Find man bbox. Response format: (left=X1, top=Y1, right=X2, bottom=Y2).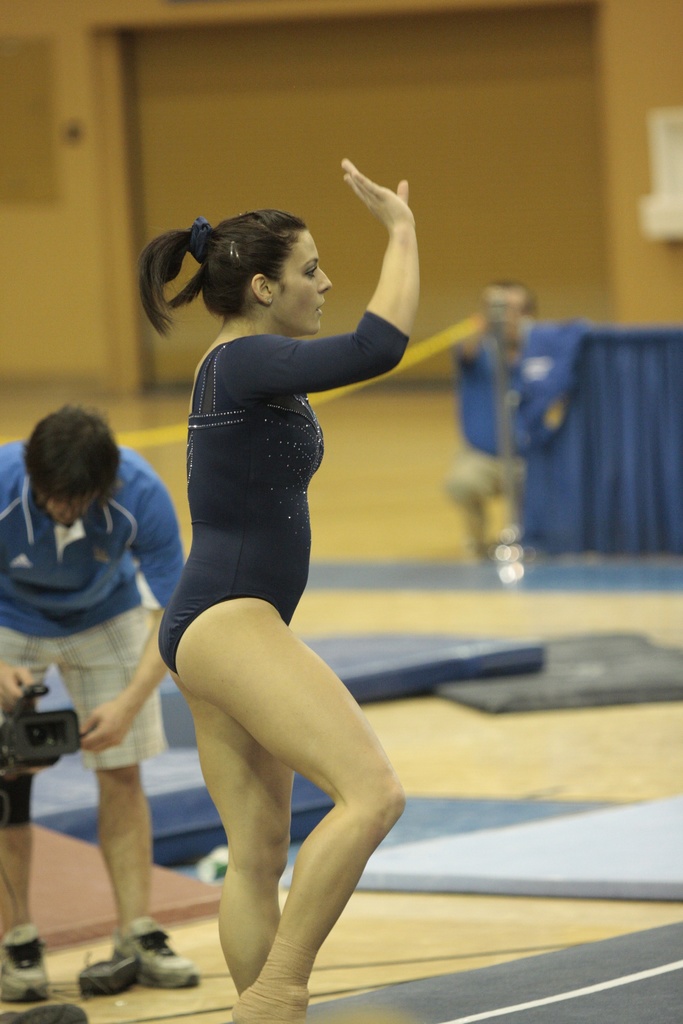
(left=448, top=278, right=558, bottom=540).
